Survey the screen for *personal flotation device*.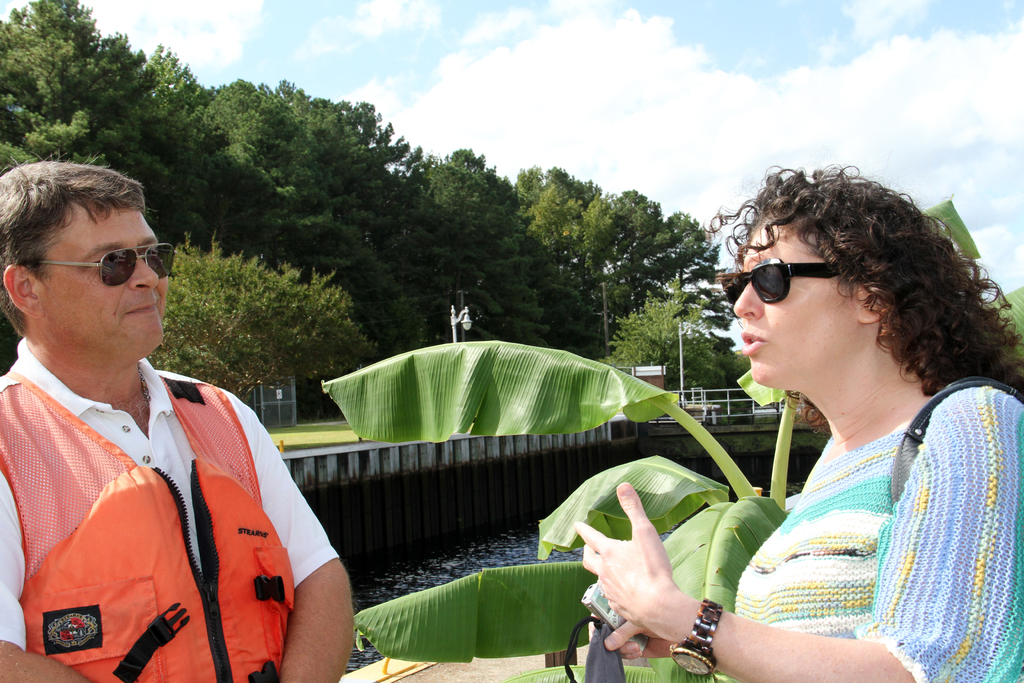
Survey found: {"x1": 0, "y1": 366, "x2": 297, "y2": 682}.
